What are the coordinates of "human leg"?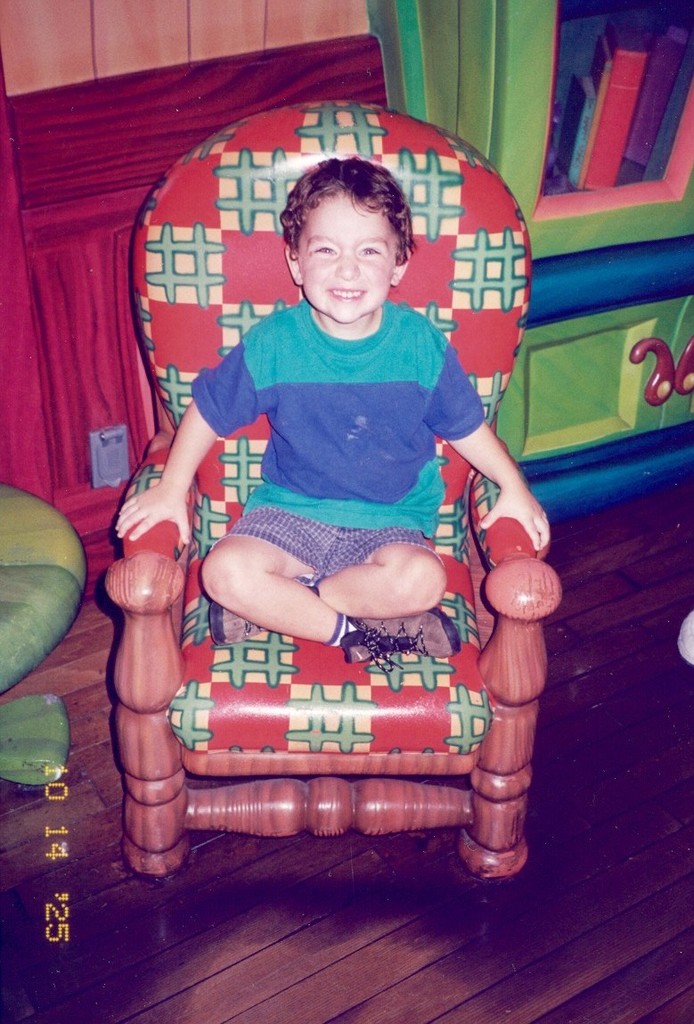
x1=206 y1=531 x2=453 y2=651.
